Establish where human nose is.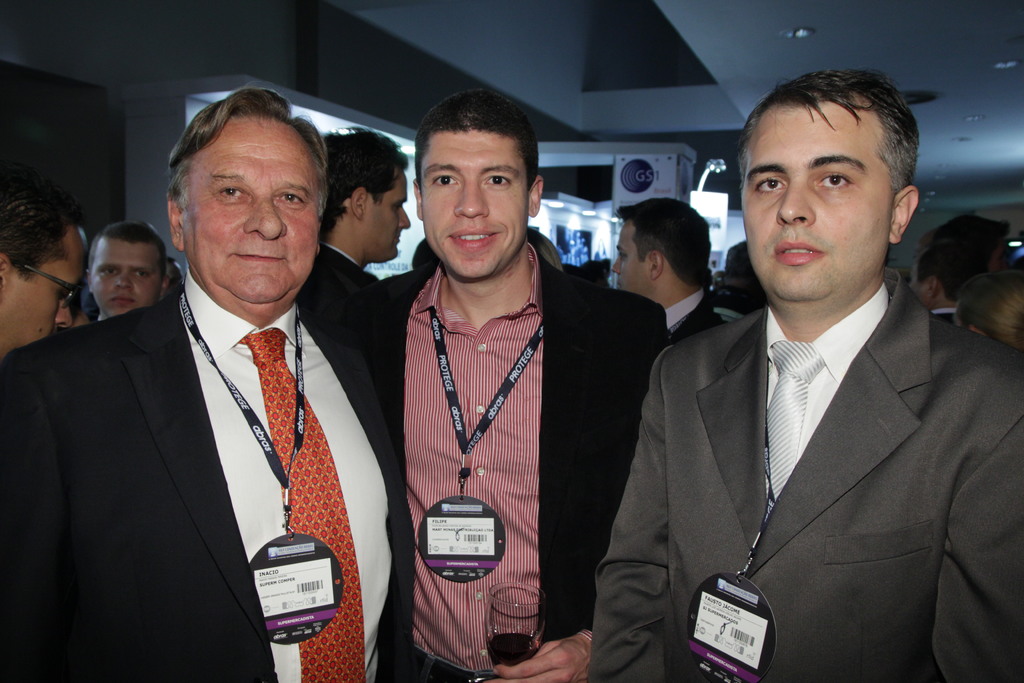
Established at bbox=[54, 295, 70, 331].
